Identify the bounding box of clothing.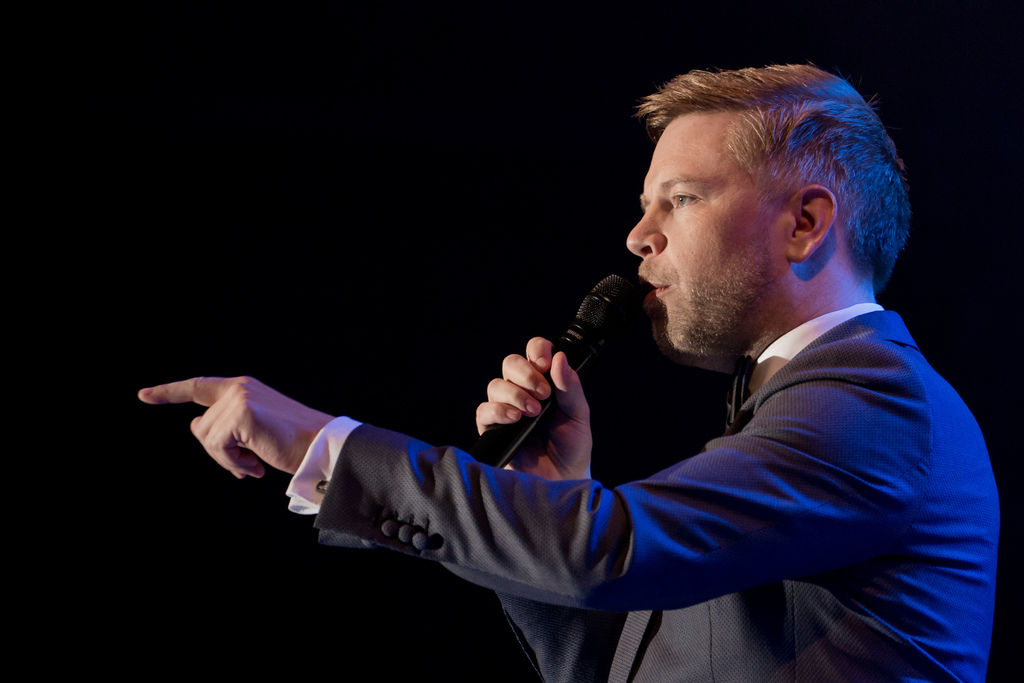
x1=287 y1=301 x2=1001 y2=682.
